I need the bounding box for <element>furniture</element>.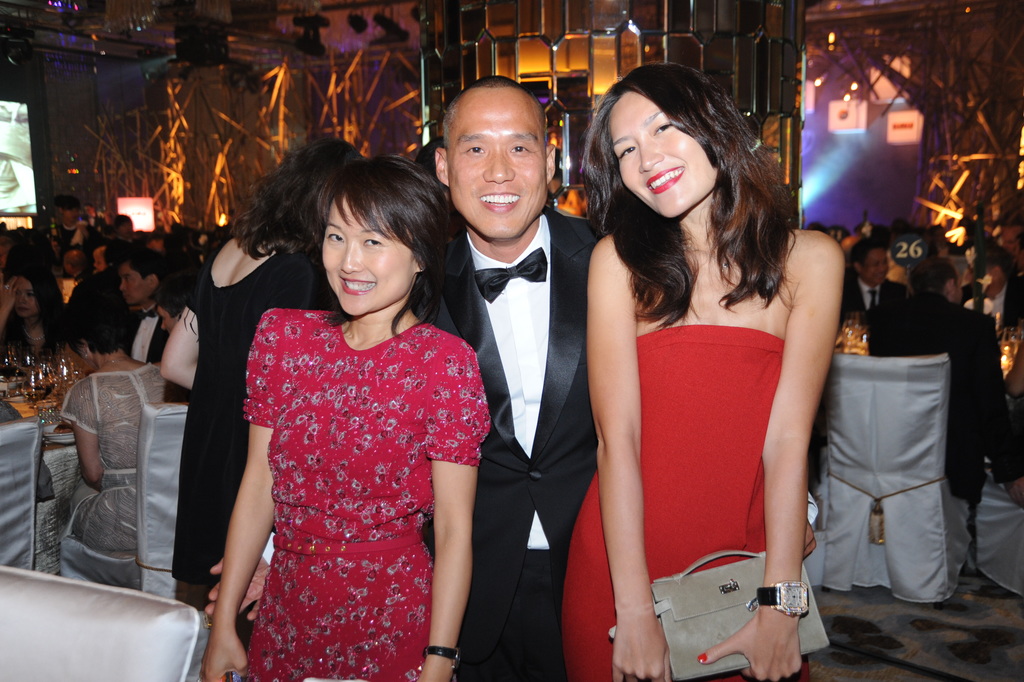
Here it is: select_region(800, 354, 966, 601).
